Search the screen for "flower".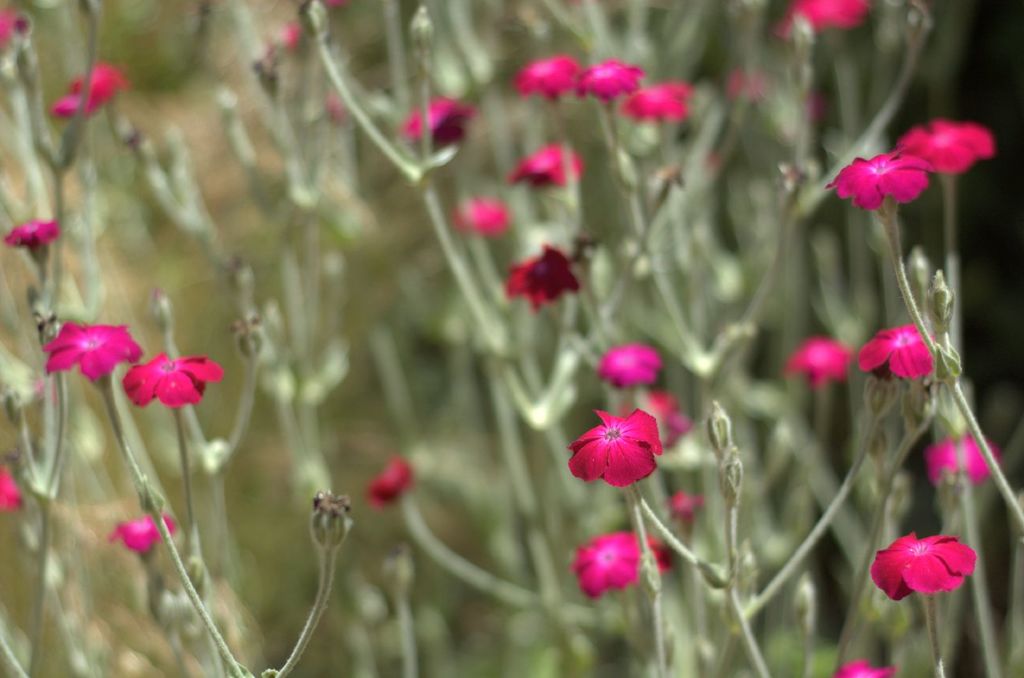
Found at {"x1": 0, "y1": 465, "x2": 36, "y2": 507}.
